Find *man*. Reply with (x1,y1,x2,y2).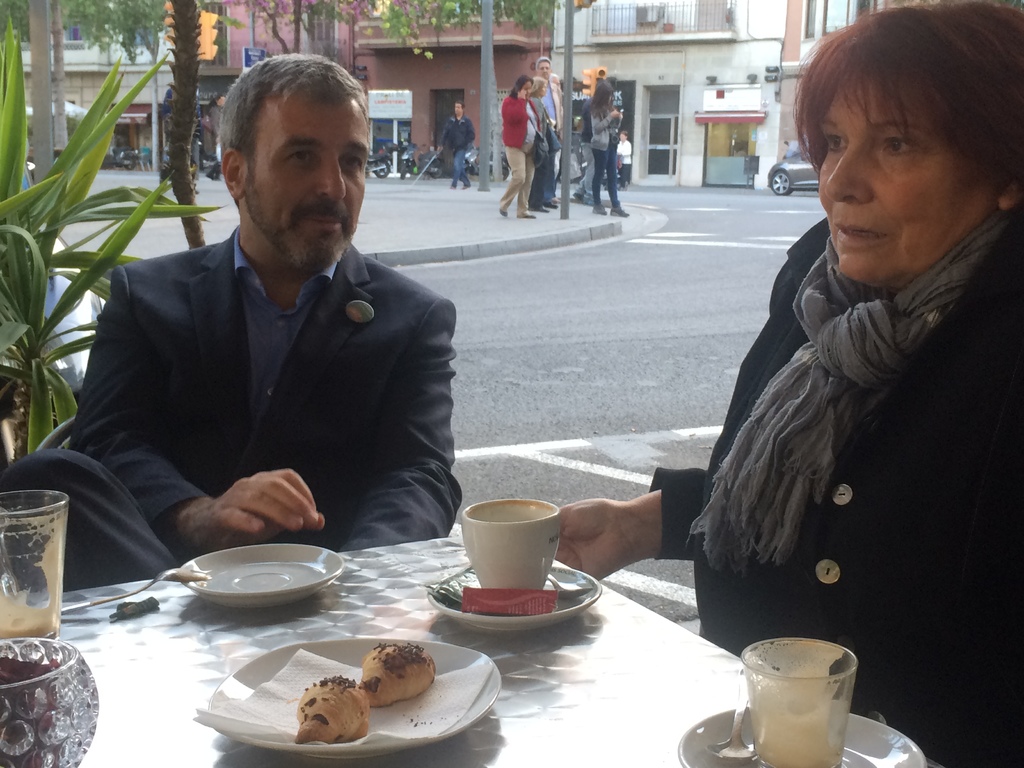
(0,51,467,597).
